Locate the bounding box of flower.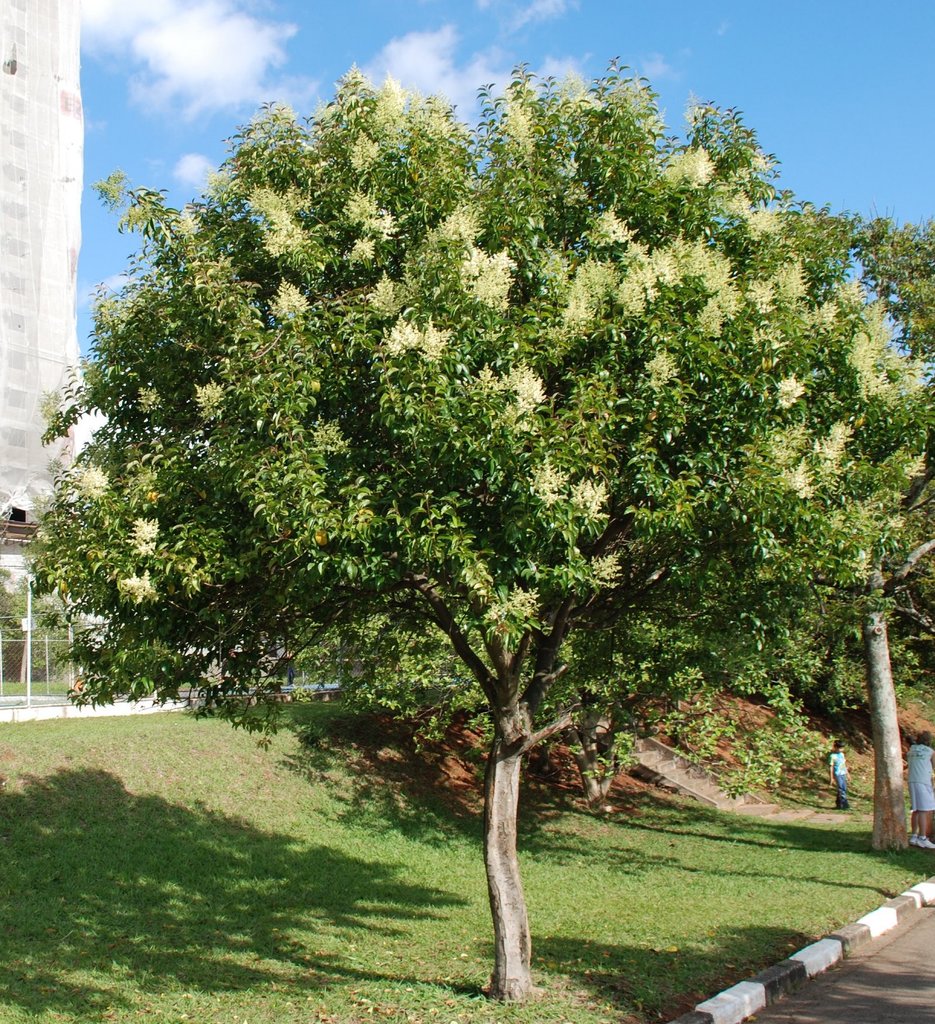
Bounding box: Rect(189, 377, 224, 402).
